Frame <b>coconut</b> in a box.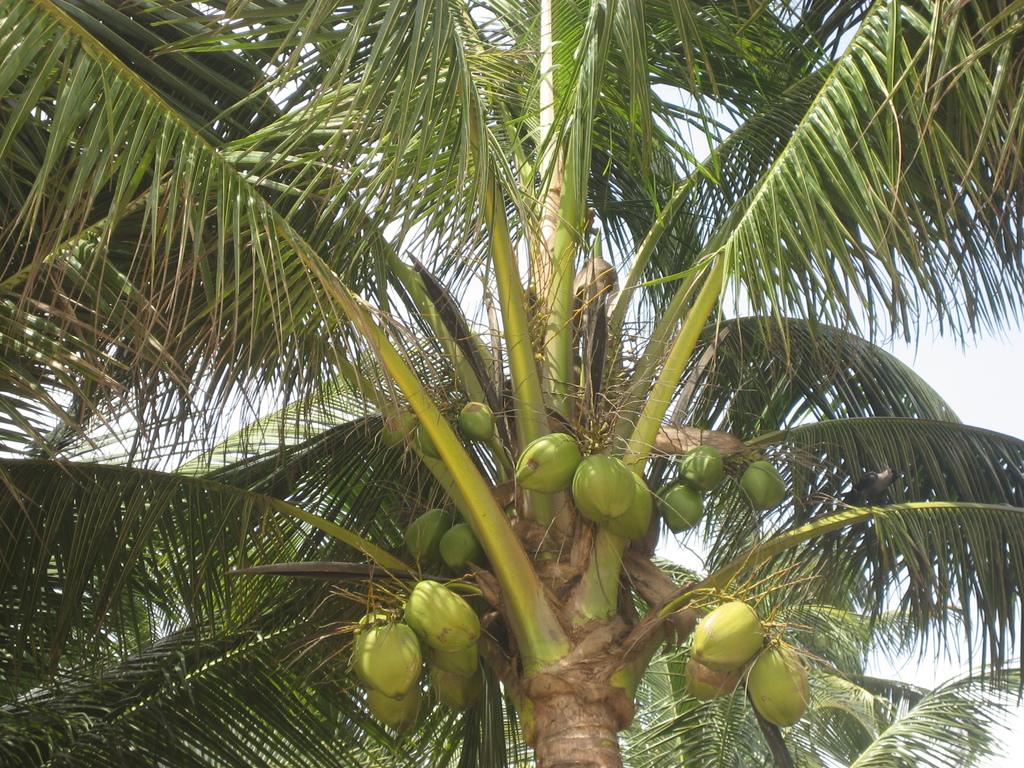
350,576,484,733.
